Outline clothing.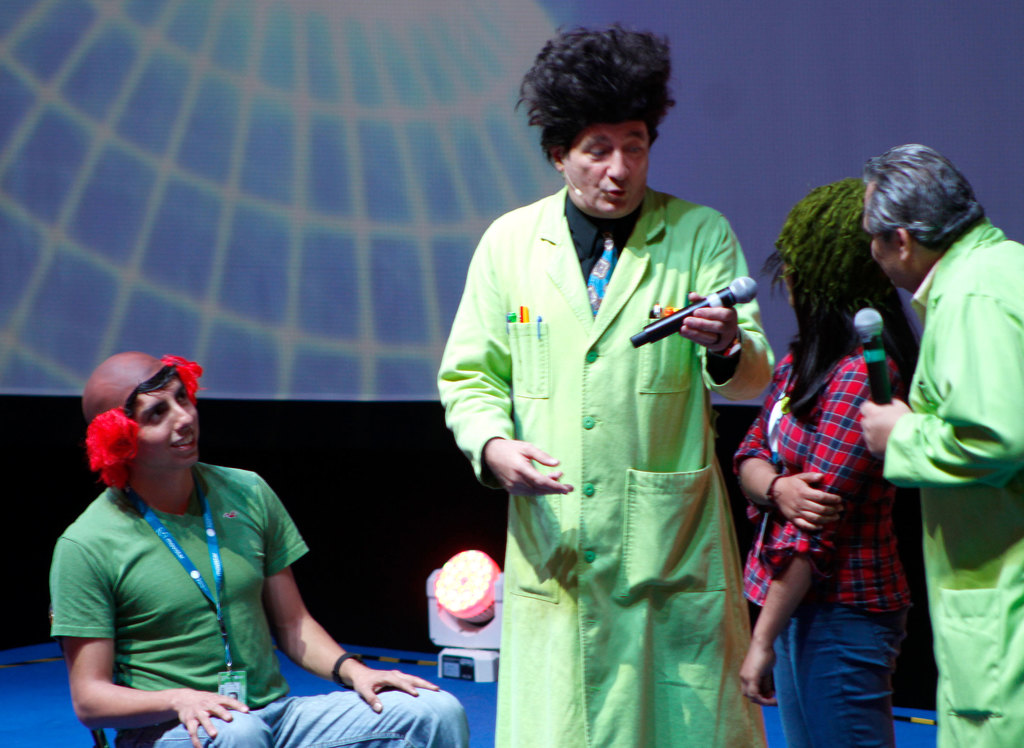
Outline: x1=875, y1=219, x2=1023, y2=741.
